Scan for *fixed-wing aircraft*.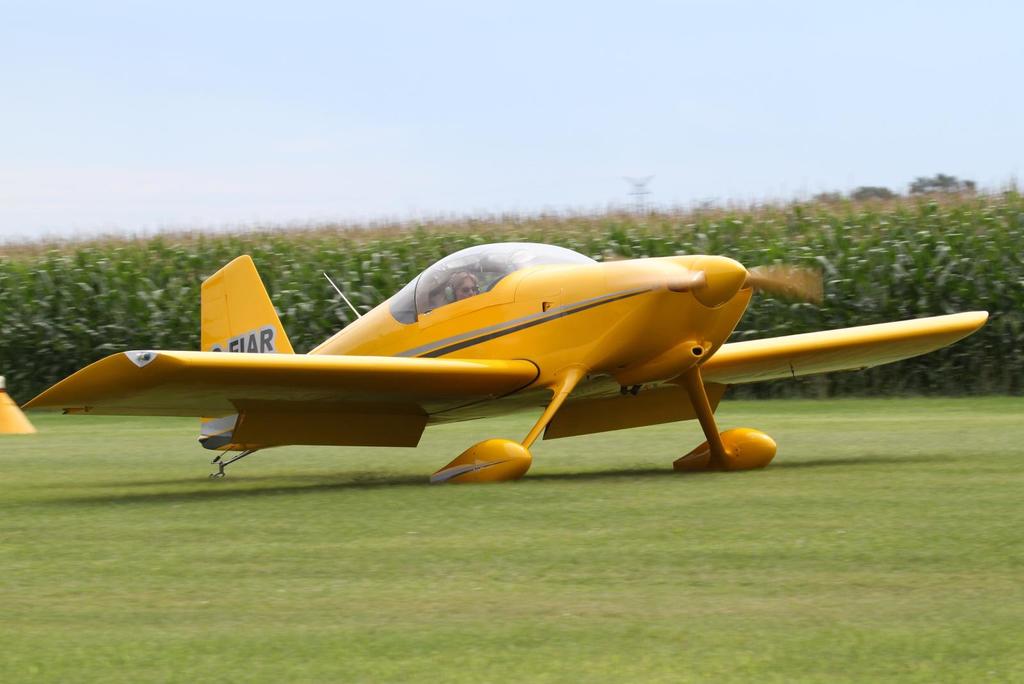
Scan result: <box>19,238,995,489</box>.
